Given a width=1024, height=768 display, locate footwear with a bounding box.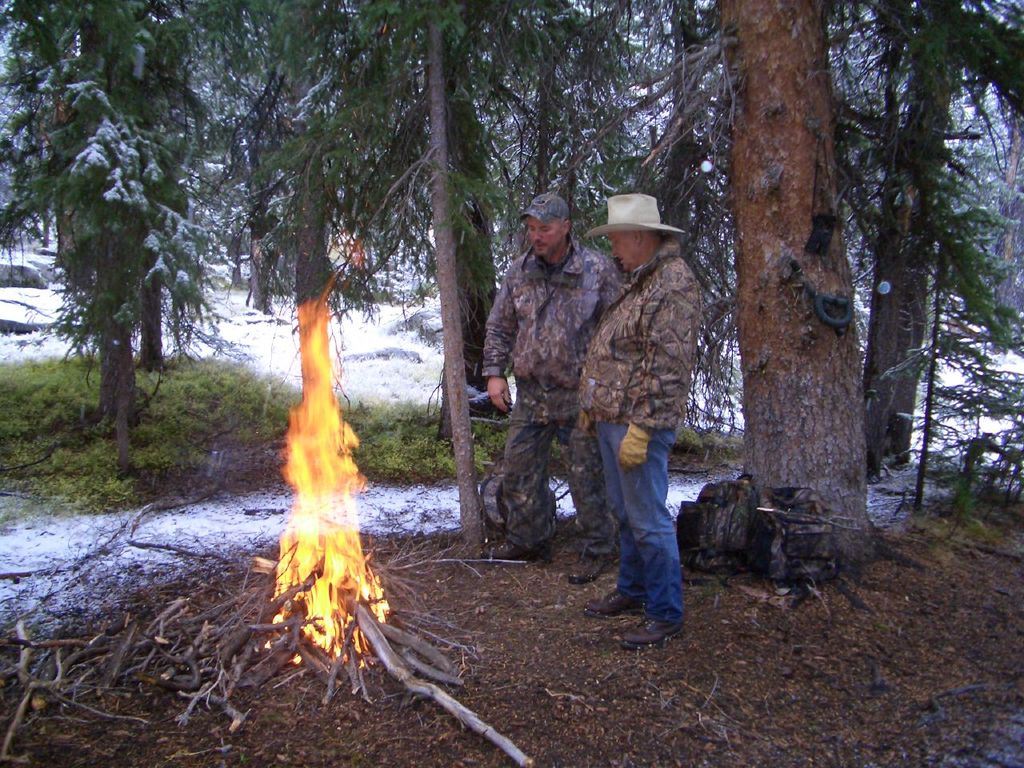
Located: select_region(483, 538, 542, 562).
